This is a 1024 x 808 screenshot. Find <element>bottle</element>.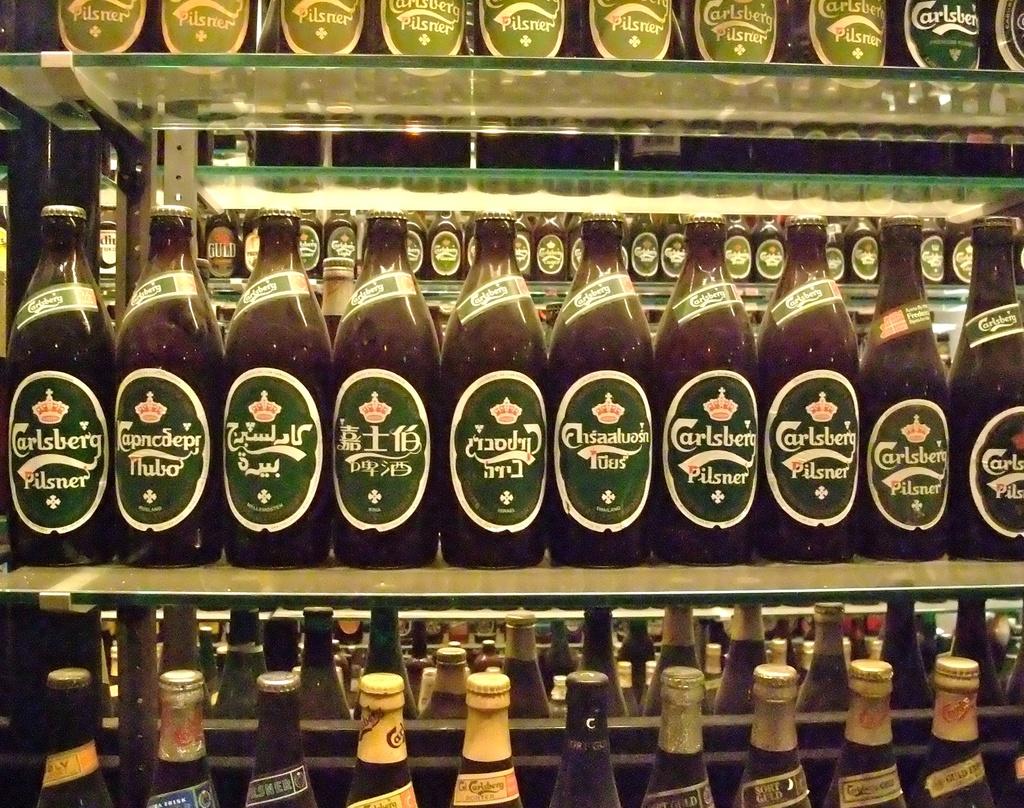
Bounding box: bbox=[428, 209, 465, 280].
